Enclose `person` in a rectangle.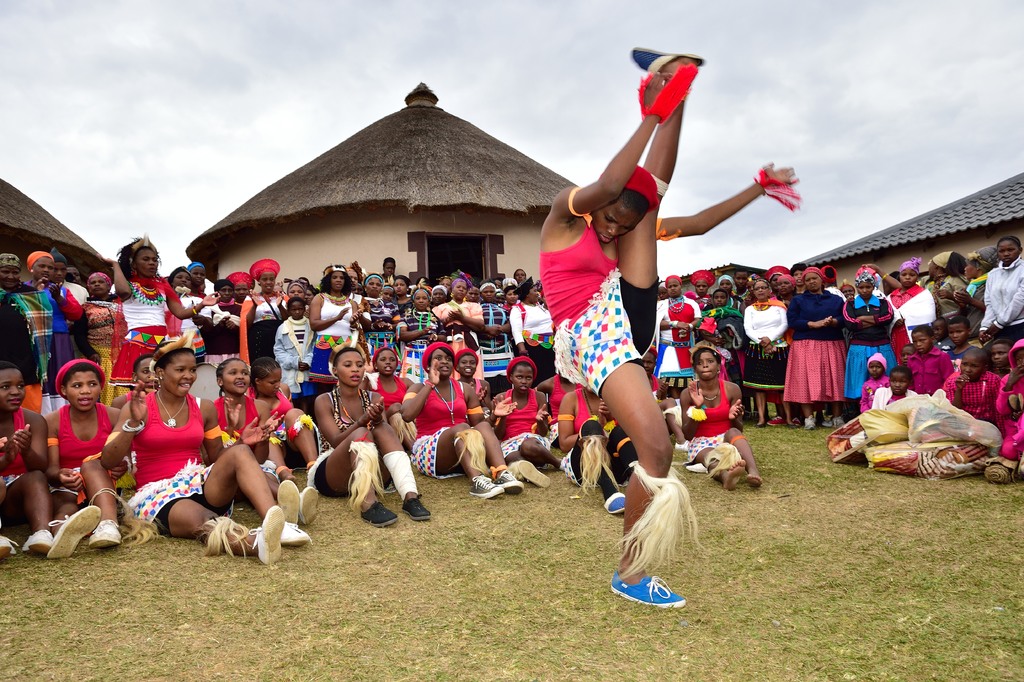
<region>0, 356, 51, 567</region>.
